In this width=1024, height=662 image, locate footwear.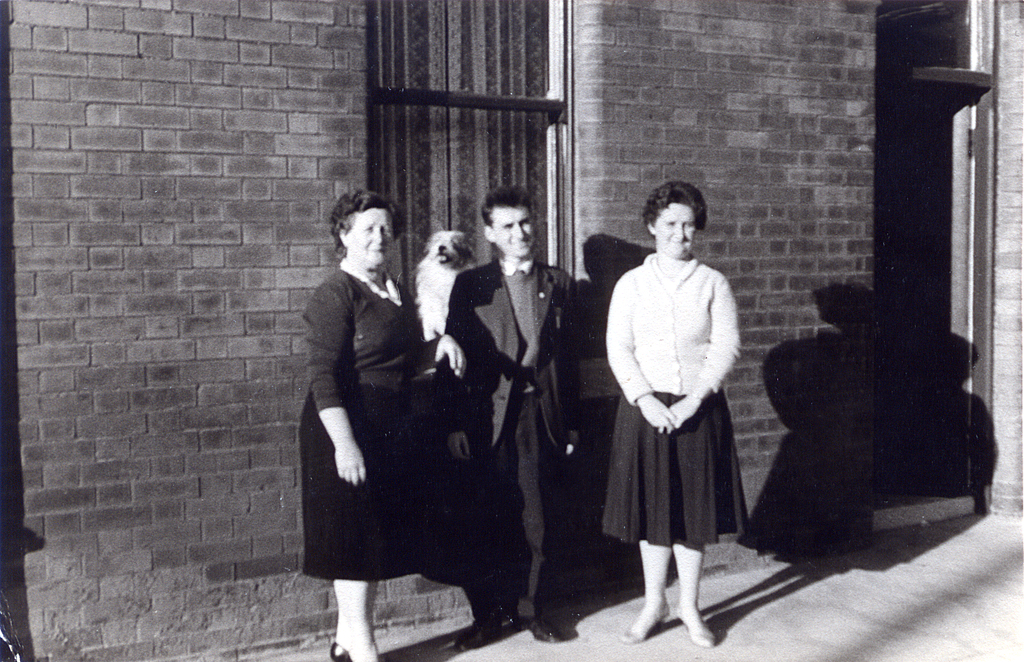
Bounding box: rect(327, 642, 353, 661).
